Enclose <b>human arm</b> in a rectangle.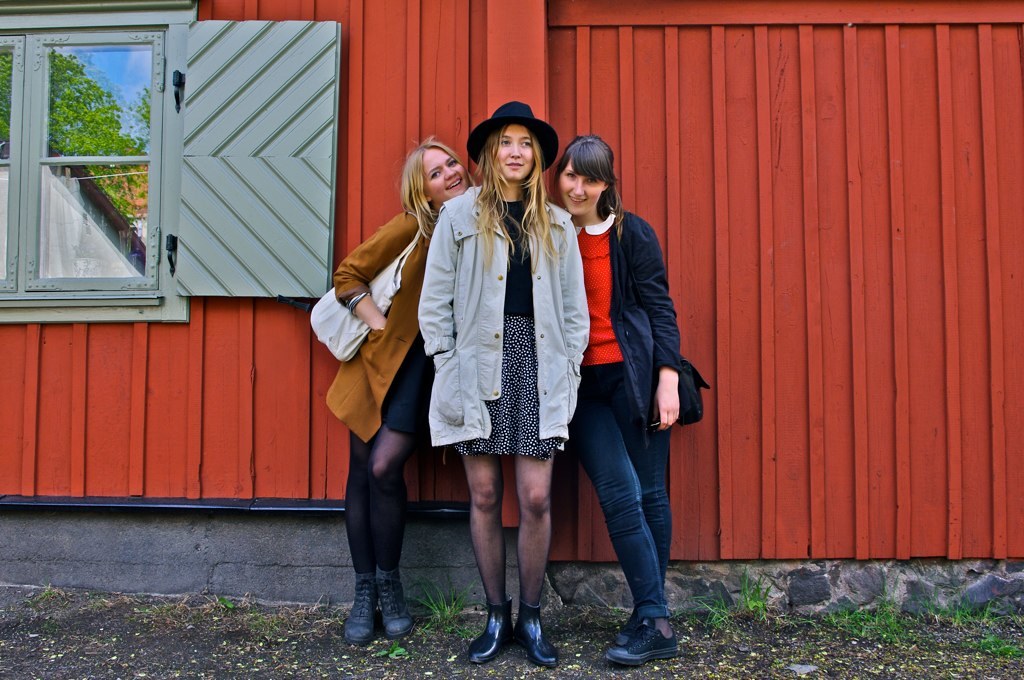
<bbox>557, 222, 594, 363</bbox>.
